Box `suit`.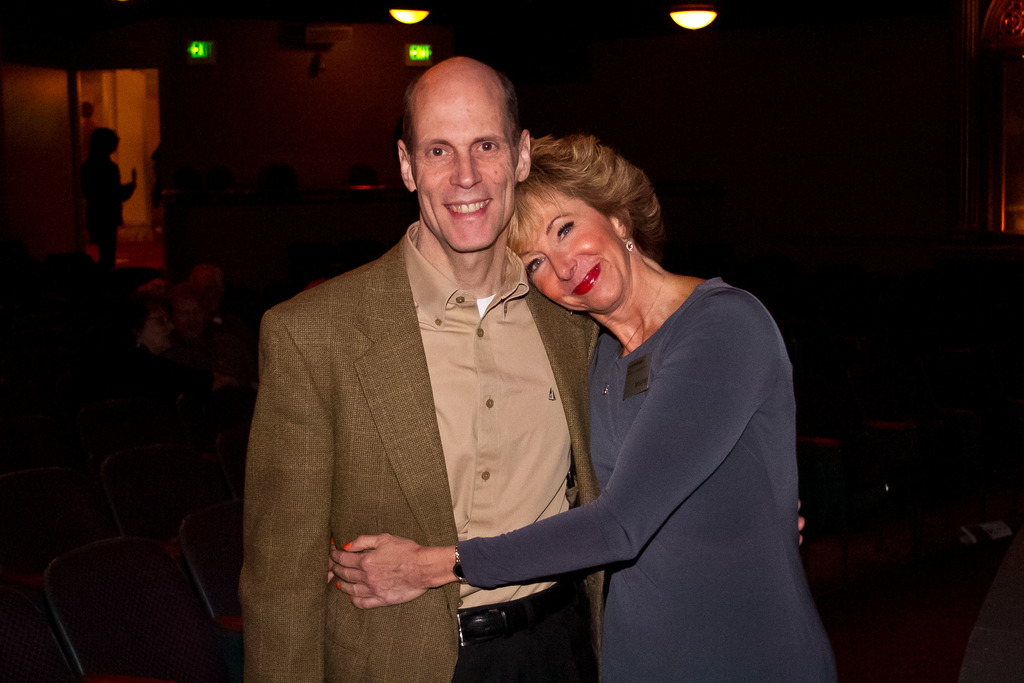
[left=237, top=128, right=597, bottom=668].
